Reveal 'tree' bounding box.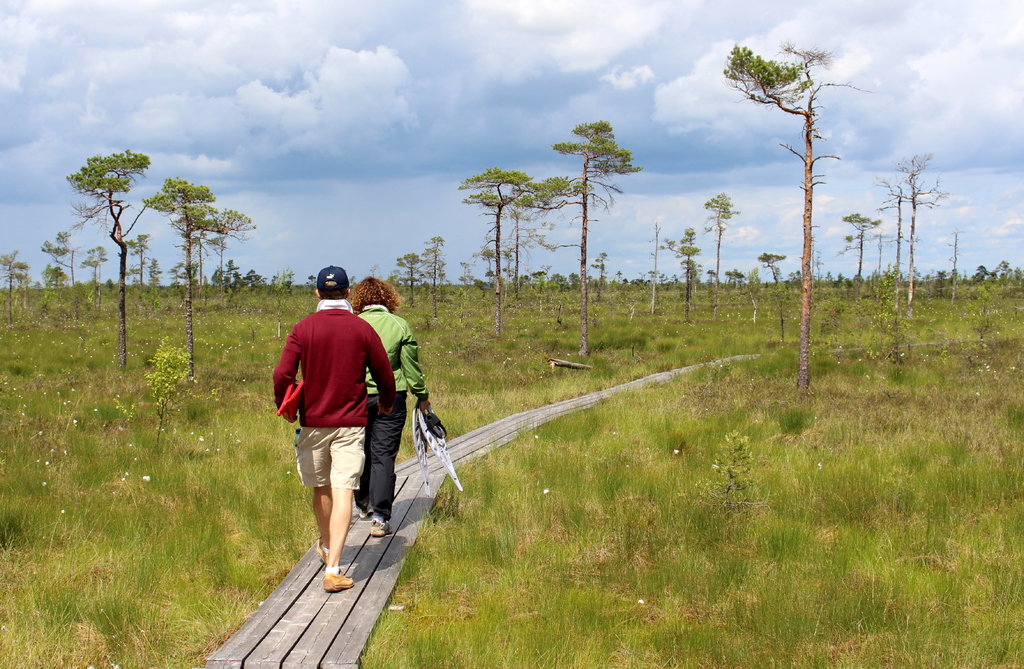
Revealed: <region>65, 148, 190, 365</region>.
